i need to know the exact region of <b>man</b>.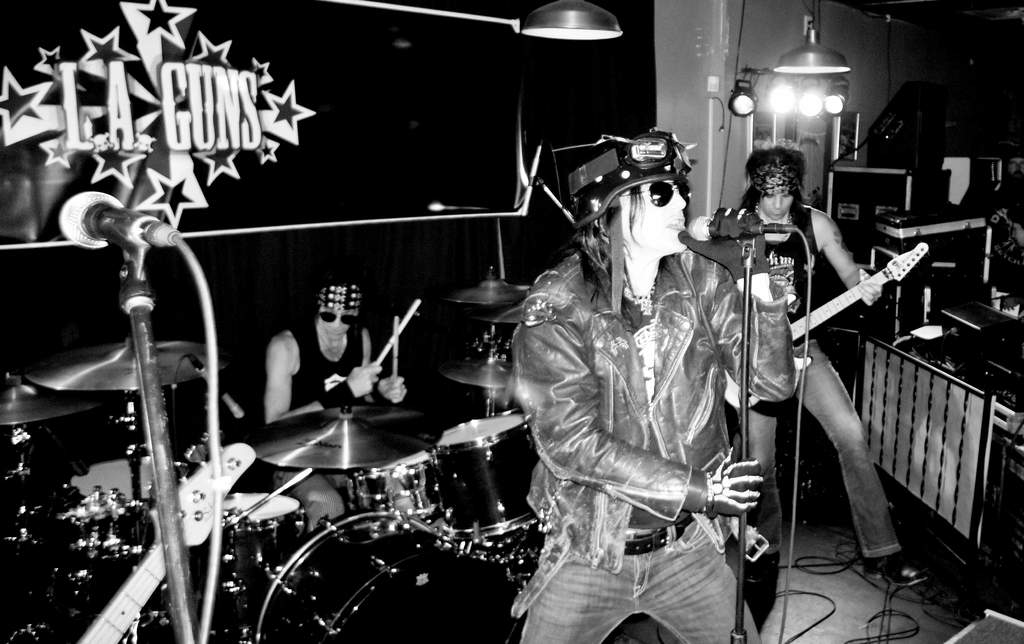
Region: BBox(512, 133, 800, 643).
